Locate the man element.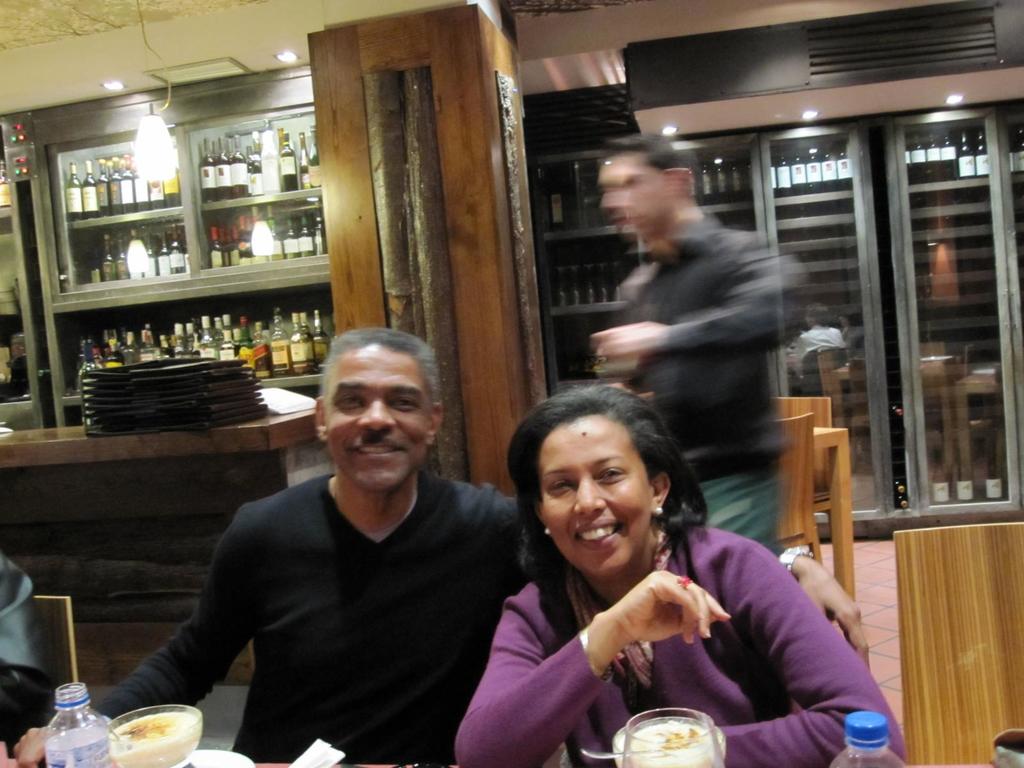
Element bbox: <box>10,325,870,767</box>.
